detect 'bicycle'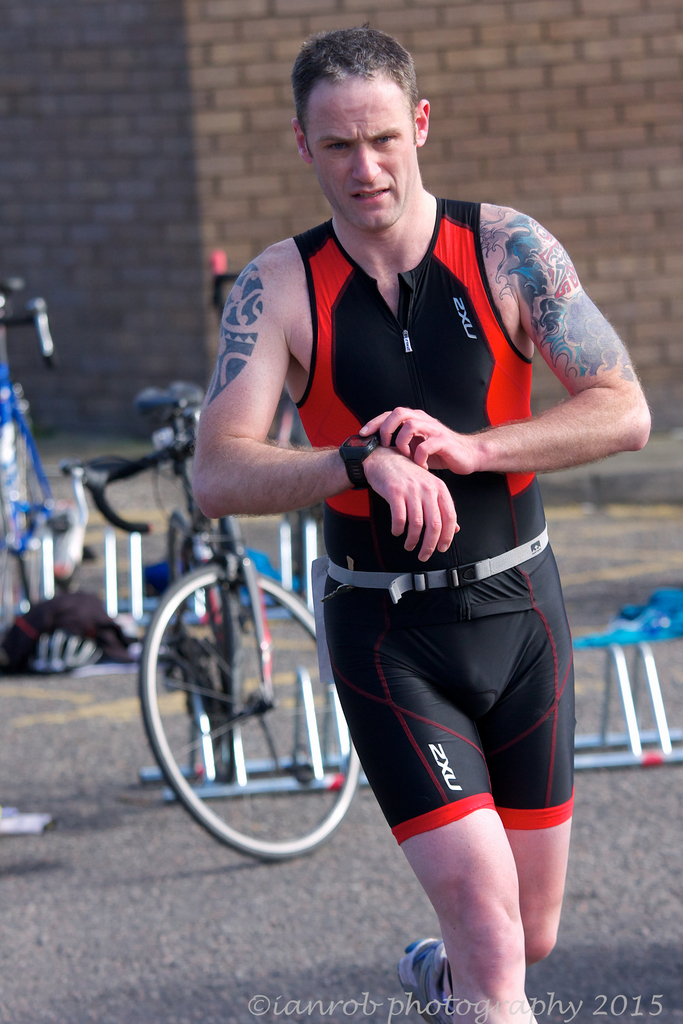
BBox(0, 281, 70, 638)
